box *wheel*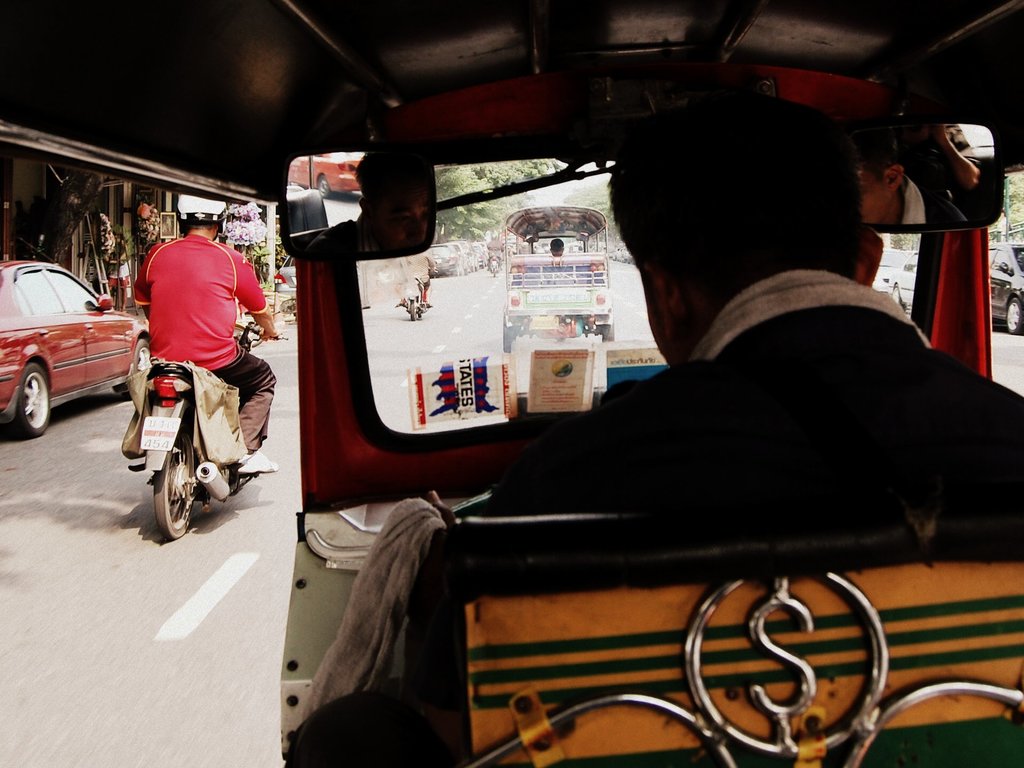
<box>131,338,151,367</box>
